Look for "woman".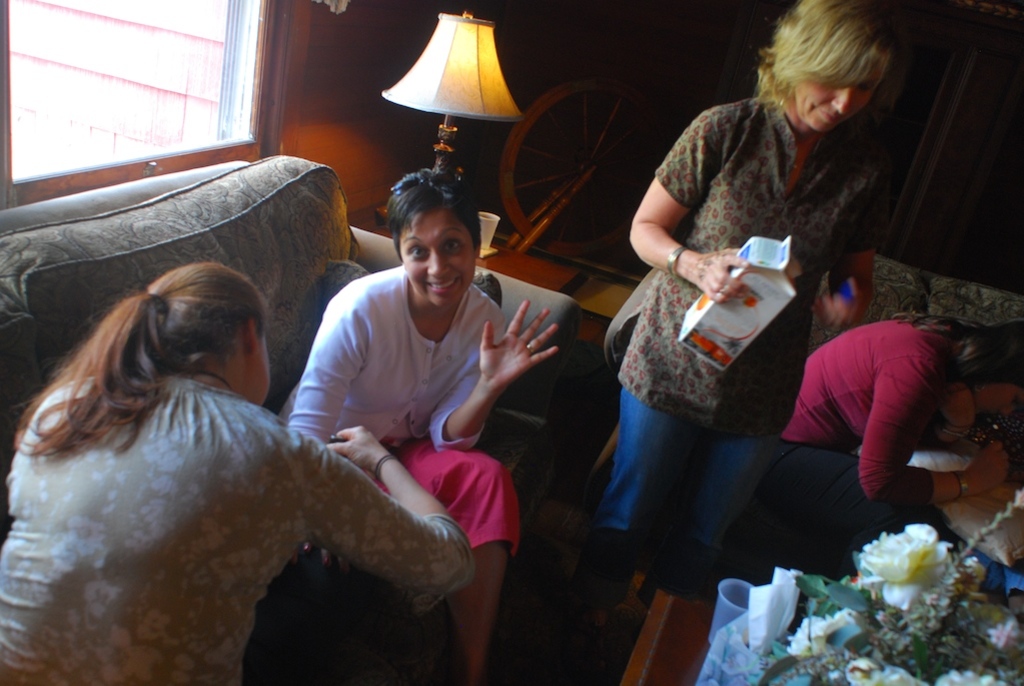
Found: <region>593, 0, 899, 583</region>.
